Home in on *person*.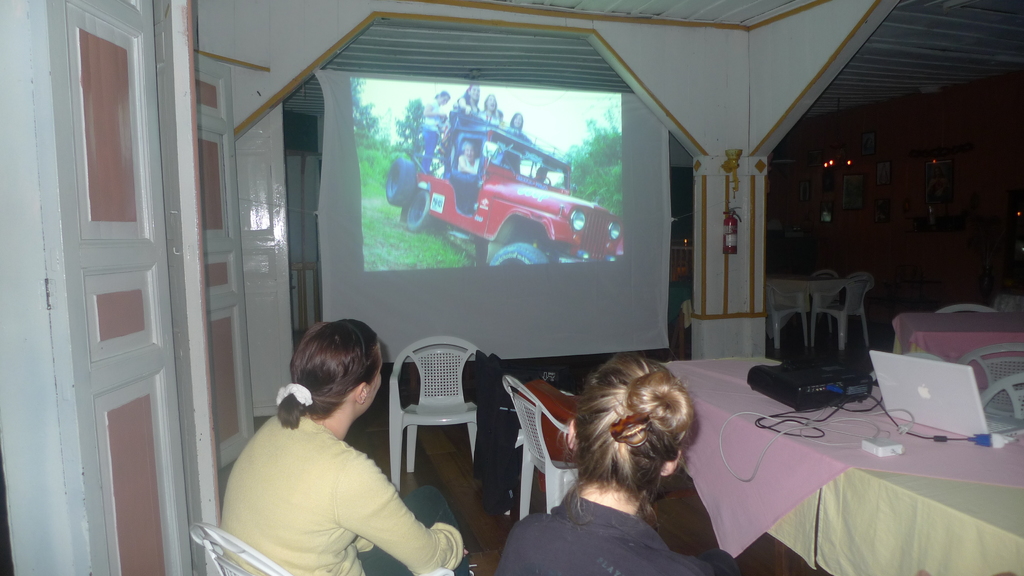
Homed in at x1=433 y1=74 x2=480 y2=168.
